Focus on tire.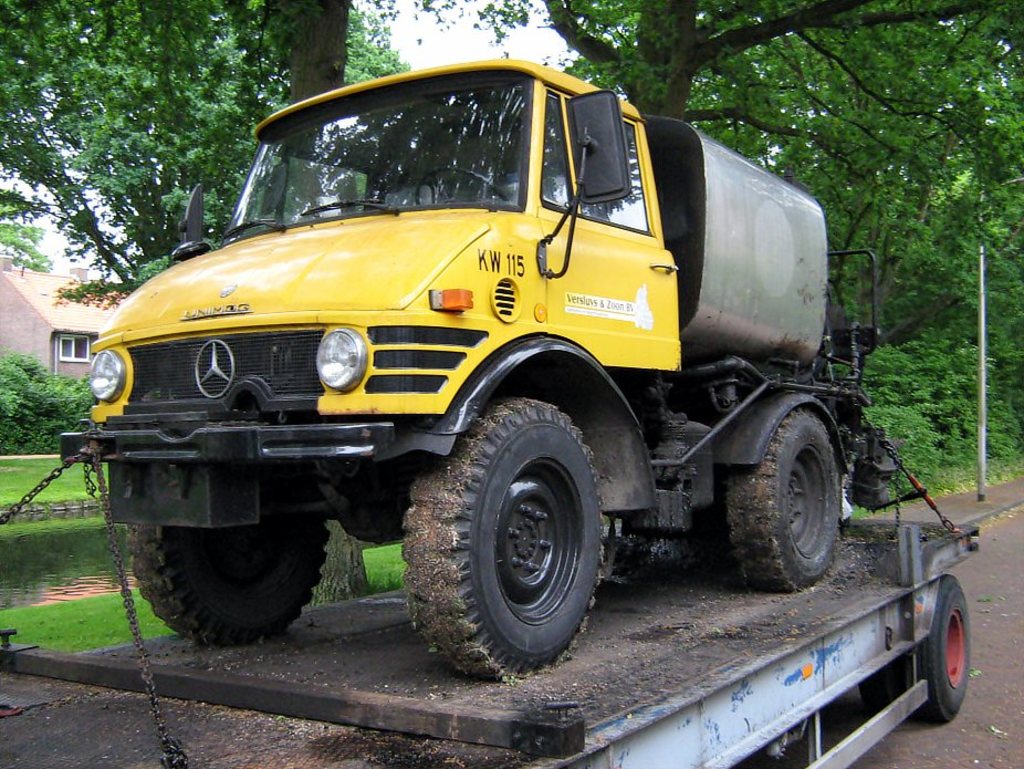
Focused at <region>727, 407, 842, 592</region>.
